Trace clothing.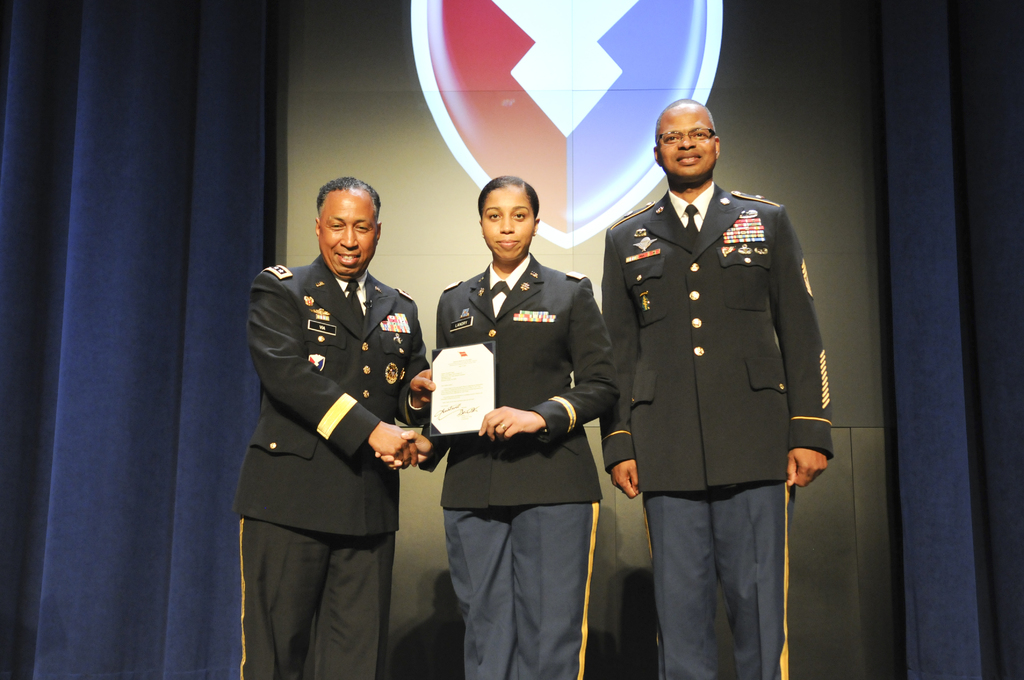
Traced to <box>408,250,625,679</box>.
